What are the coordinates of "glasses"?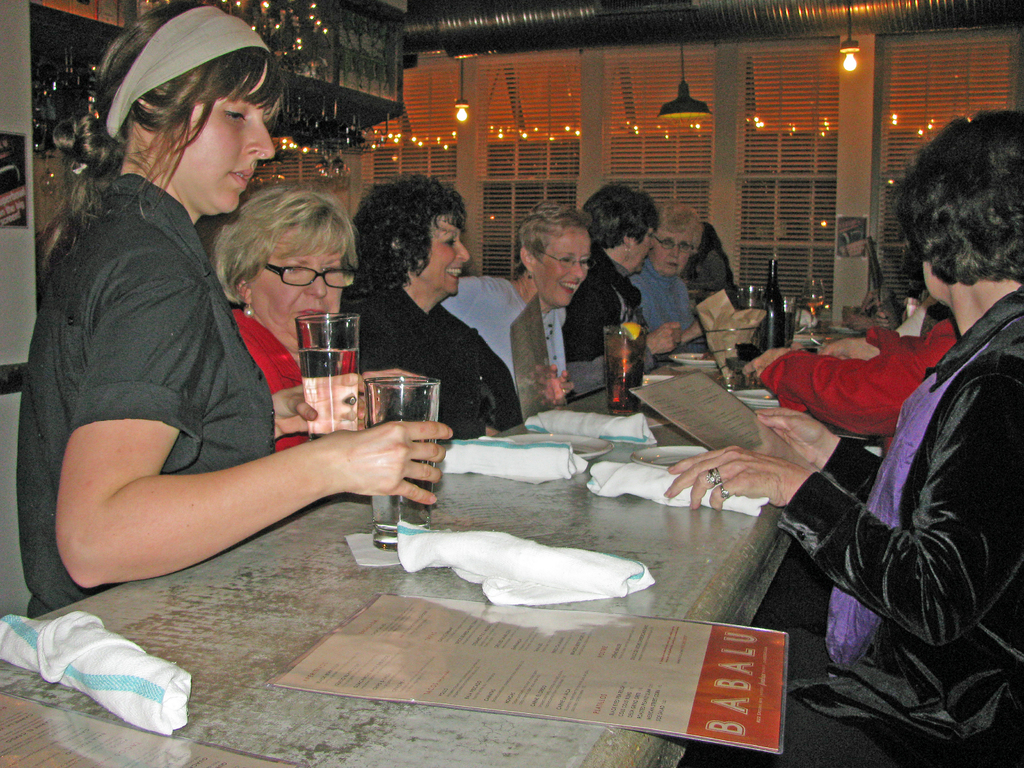
264:261:356:289.
